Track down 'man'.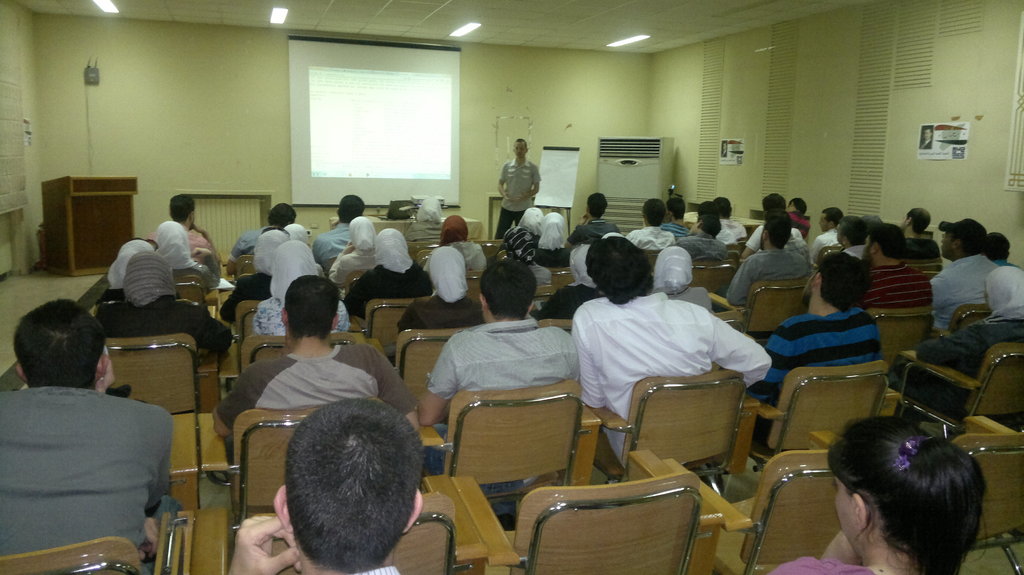
Tracked to x1=834, y1=214, x2=868, y2=258.
